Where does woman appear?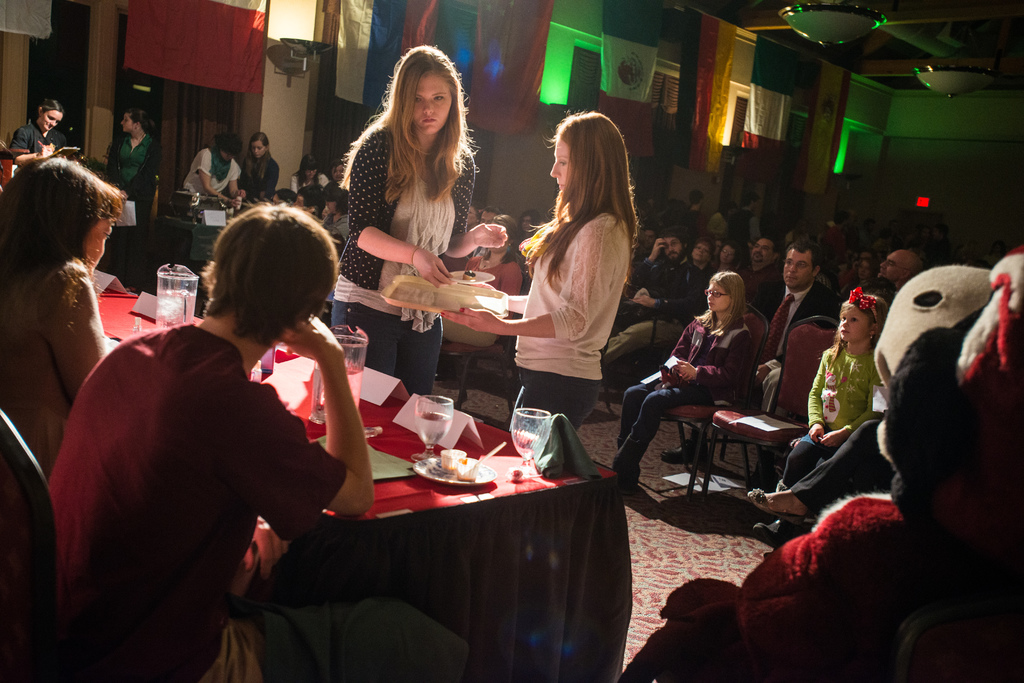
Appears at box=[236, 131, 279, 198].
